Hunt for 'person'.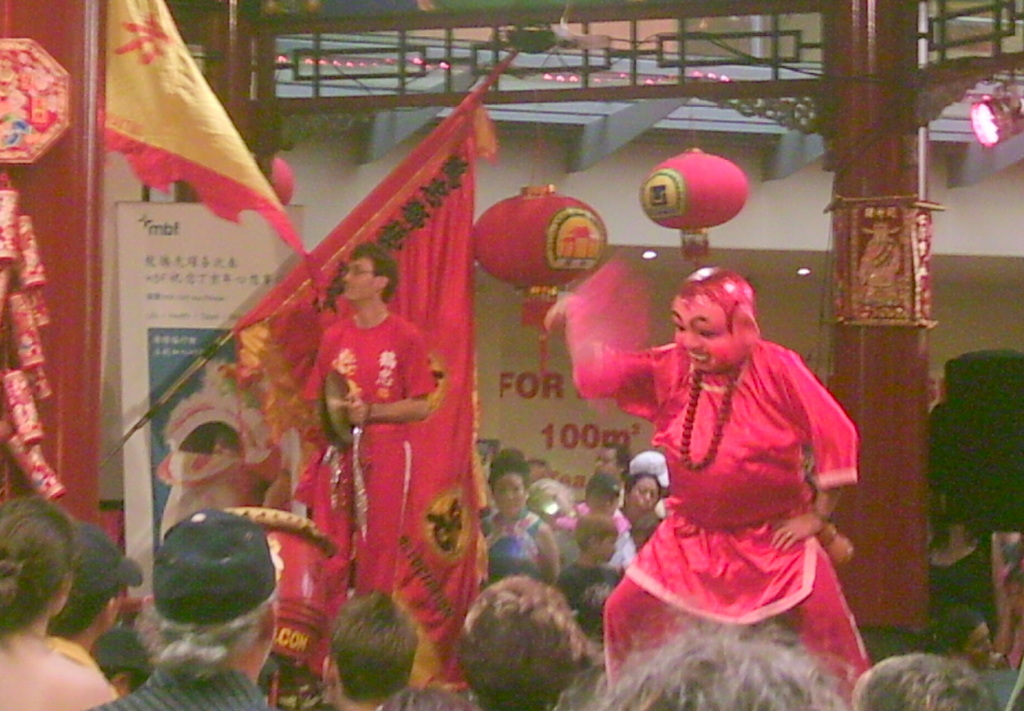
Hunted down at [611, 467, 673, 549].
